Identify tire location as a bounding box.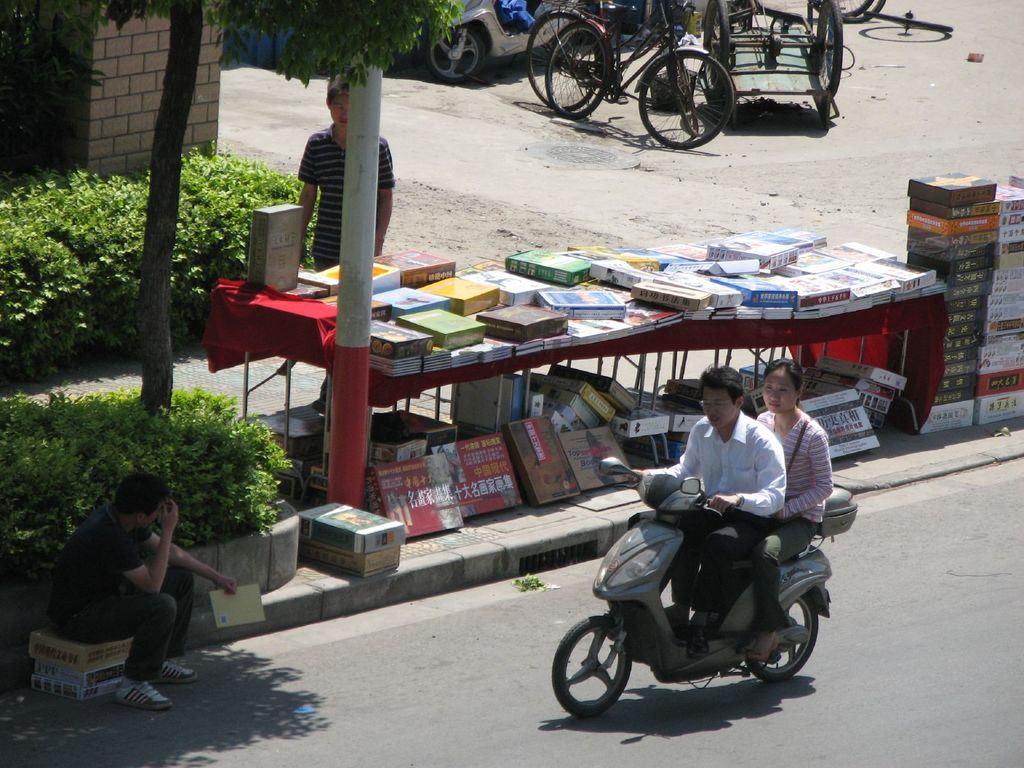
crop(543, 621, 630, 717).
